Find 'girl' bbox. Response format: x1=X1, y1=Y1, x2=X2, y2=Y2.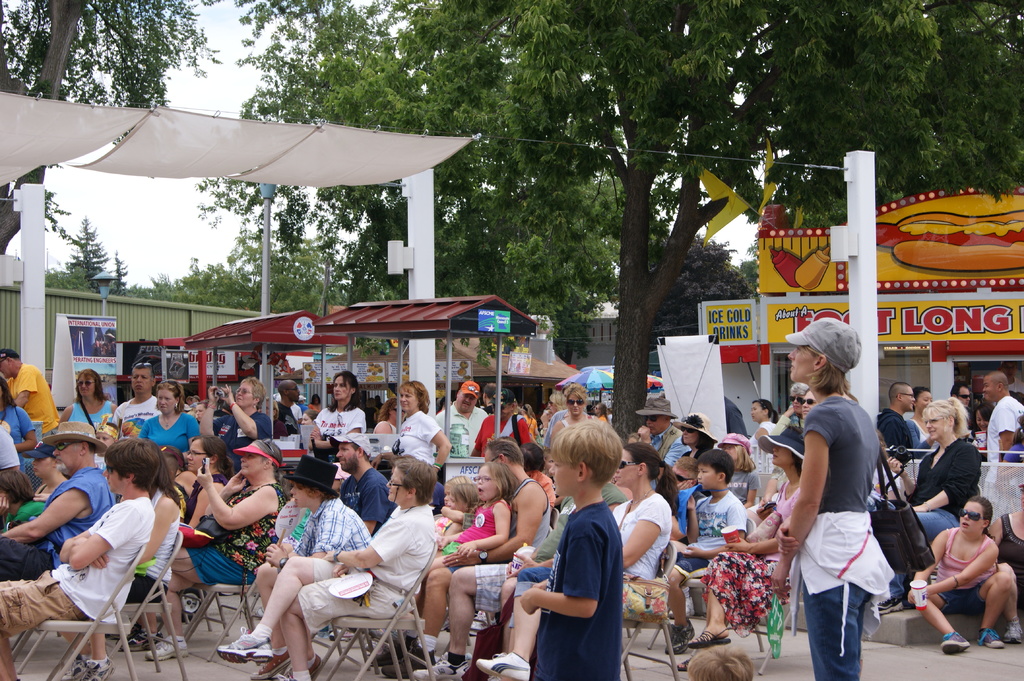
x1=477, y1=439, x2=680, y2=680.
